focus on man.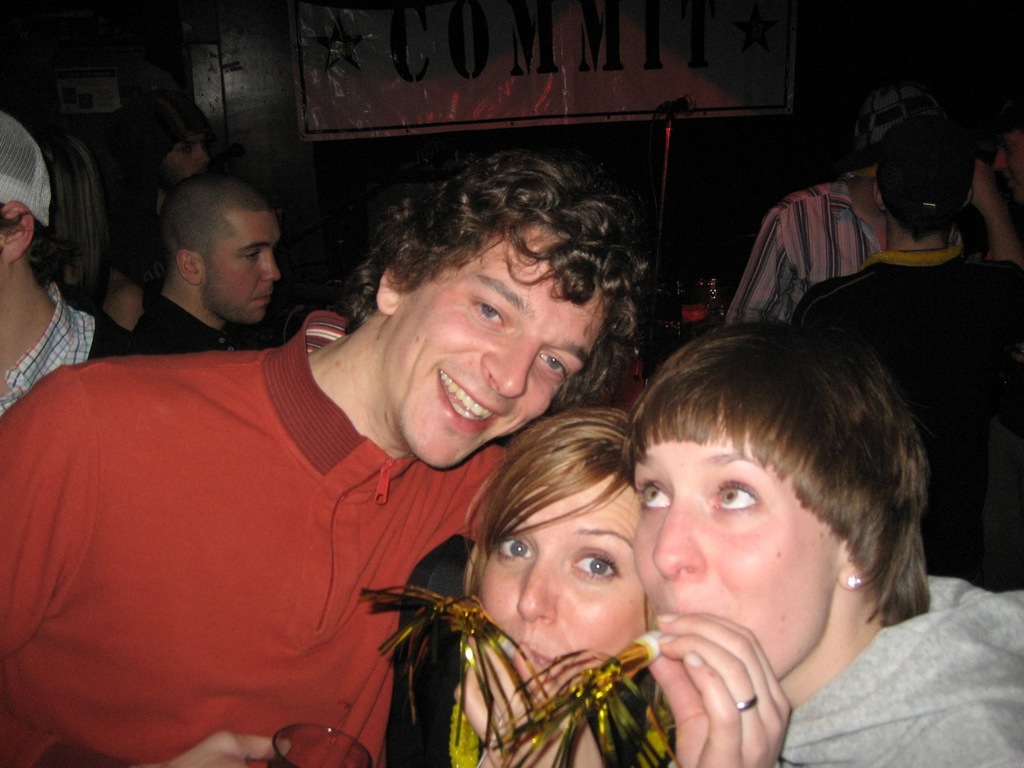
Focused at 719, 115, 983, 325.
